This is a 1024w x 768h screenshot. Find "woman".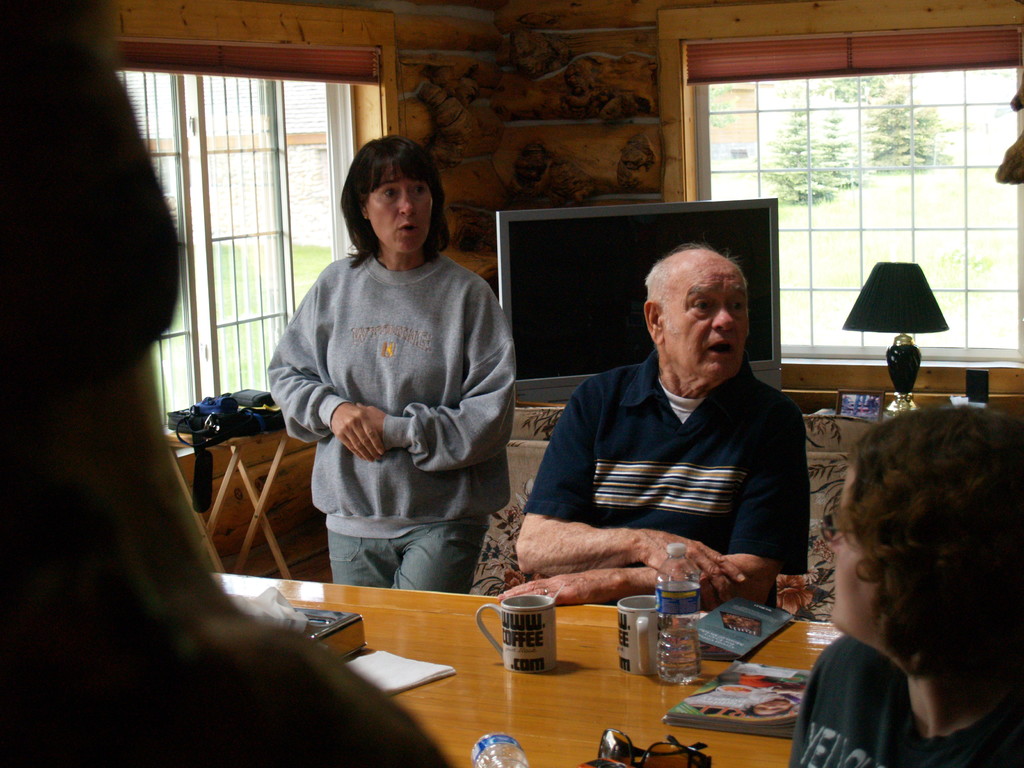
Bounding box: bbox=(0, 0, 454, 767).
